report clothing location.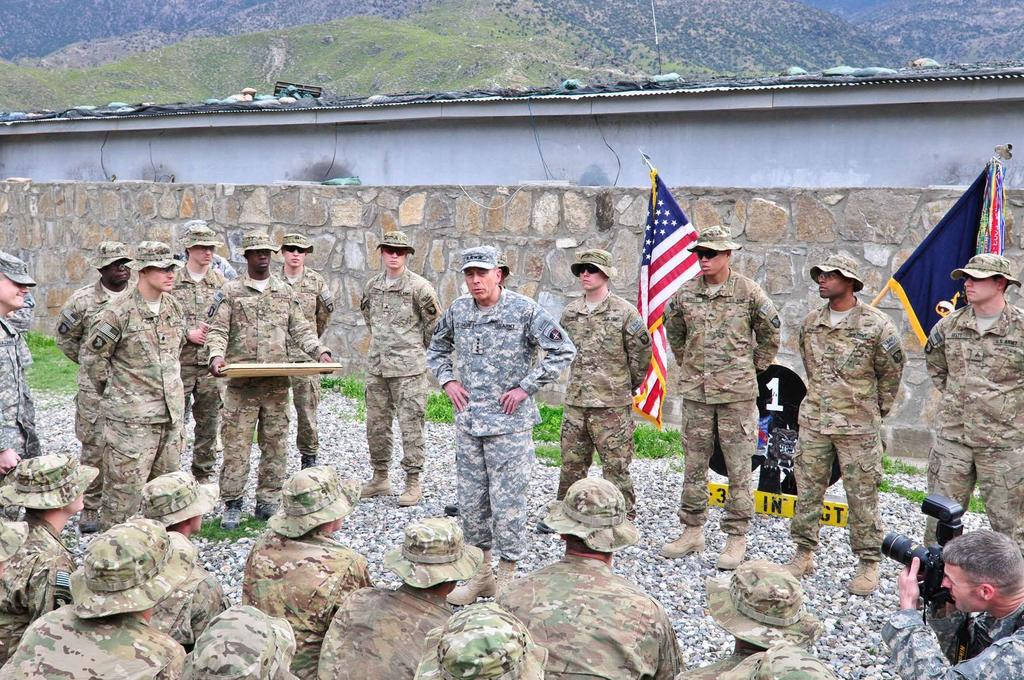
Report: <region>502, 564, 685, 678</region>.
